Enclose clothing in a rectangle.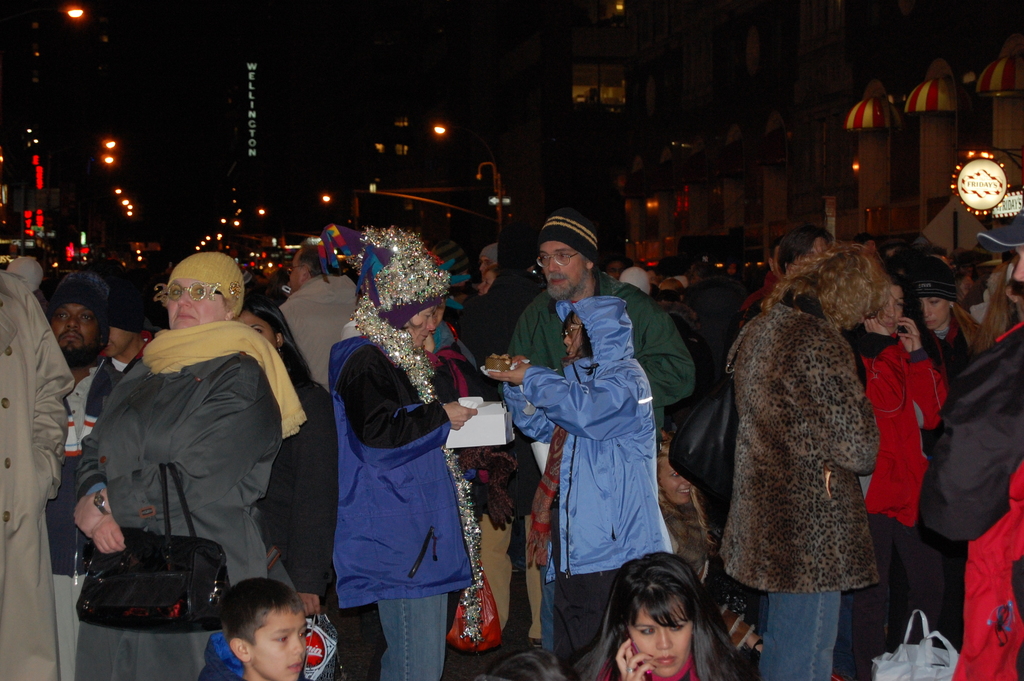
crop(266, 381, 337, 616).
